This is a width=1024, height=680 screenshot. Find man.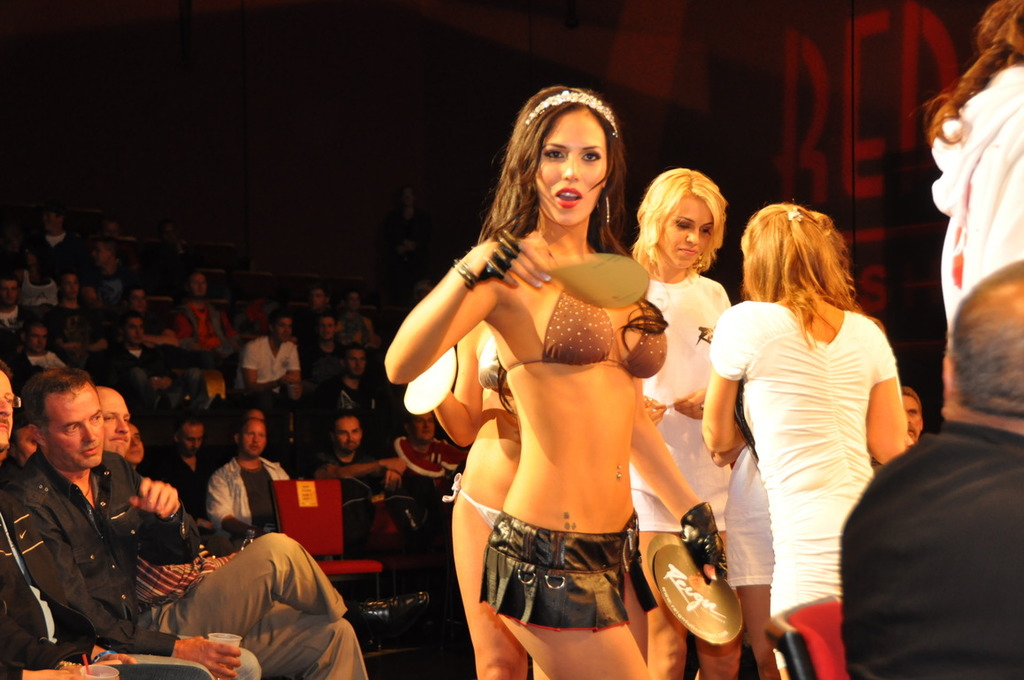
Bounding box: 841/262/1023/679.
